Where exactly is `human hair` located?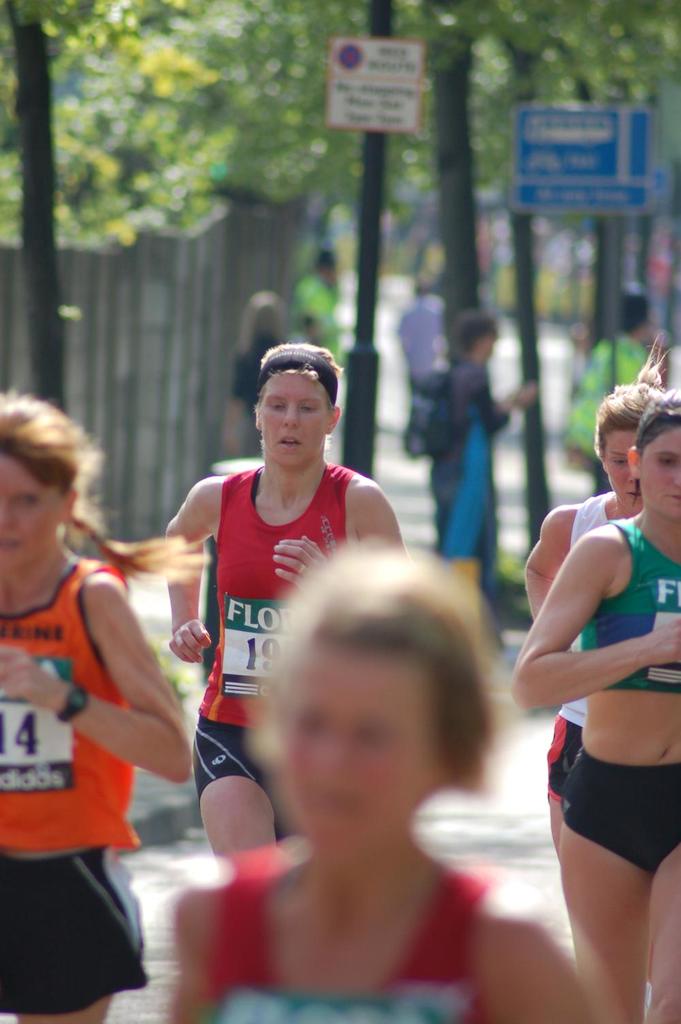
Its bounding box is bbox(626, 389, 680, 502).
